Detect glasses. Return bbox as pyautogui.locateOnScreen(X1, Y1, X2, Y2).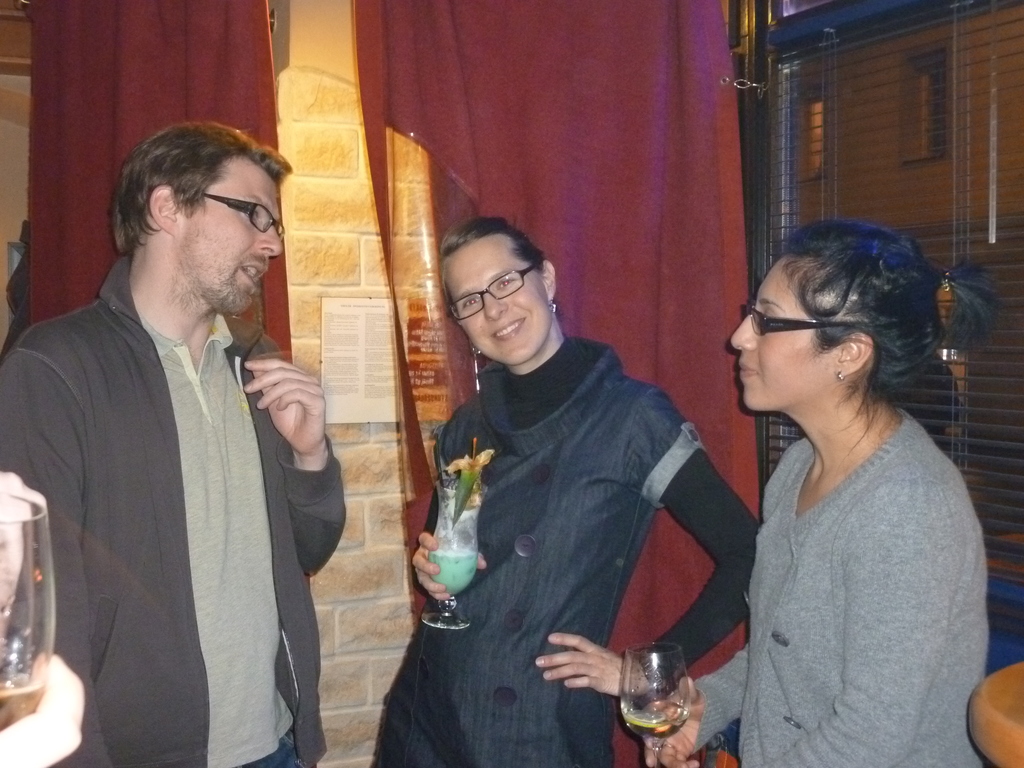
pyautogui.locateOnScreen(738, 298, 881, 340).
